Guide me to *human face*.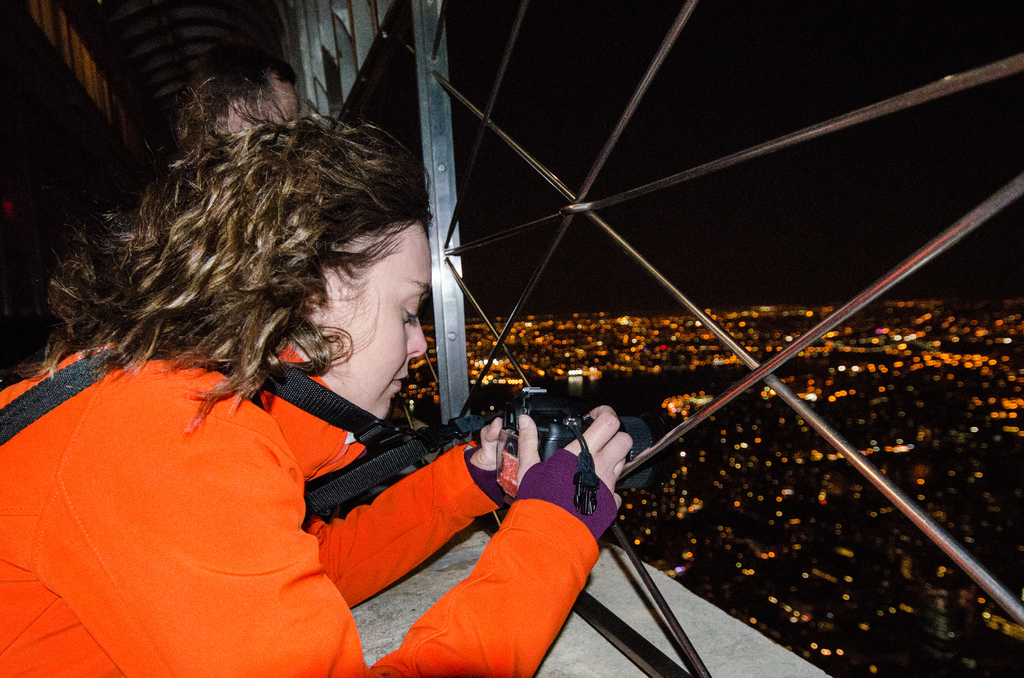
Guidance: box=[314, 220, 435, 421].
